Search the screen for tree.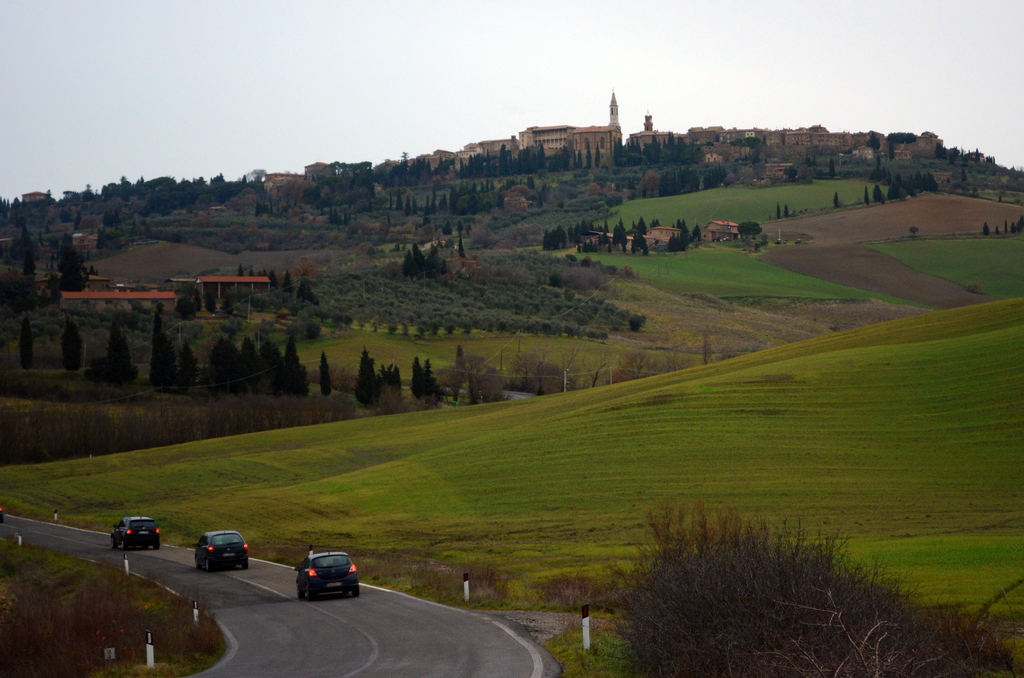
Found at [147, 307, 181, 391].
